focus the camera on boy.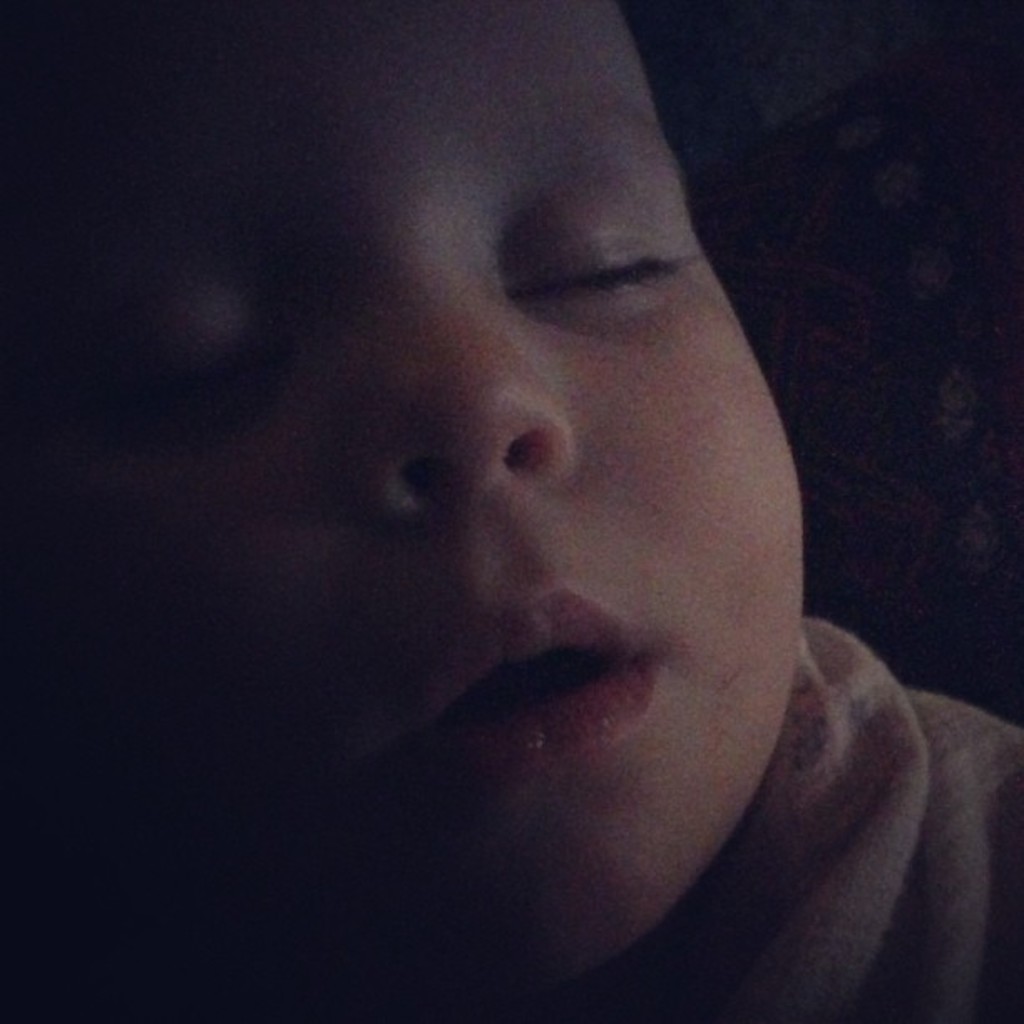
Focus region: <bbox>107, 0, 1004, 1023</bbox>.
